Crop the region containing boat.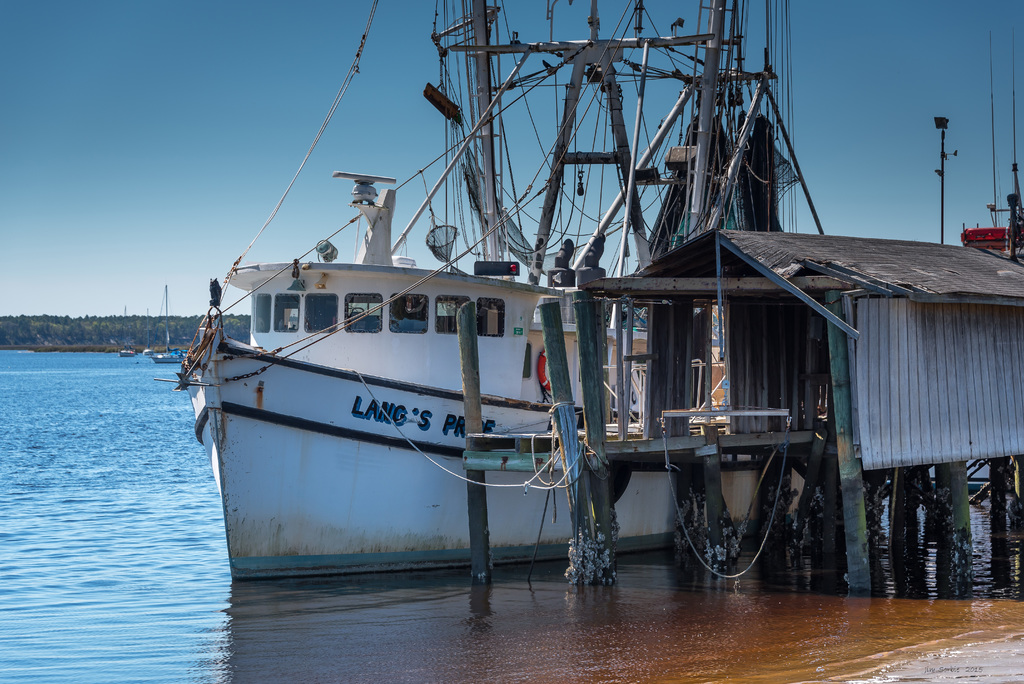
Crop region: region(201, 37, 926, 610).
